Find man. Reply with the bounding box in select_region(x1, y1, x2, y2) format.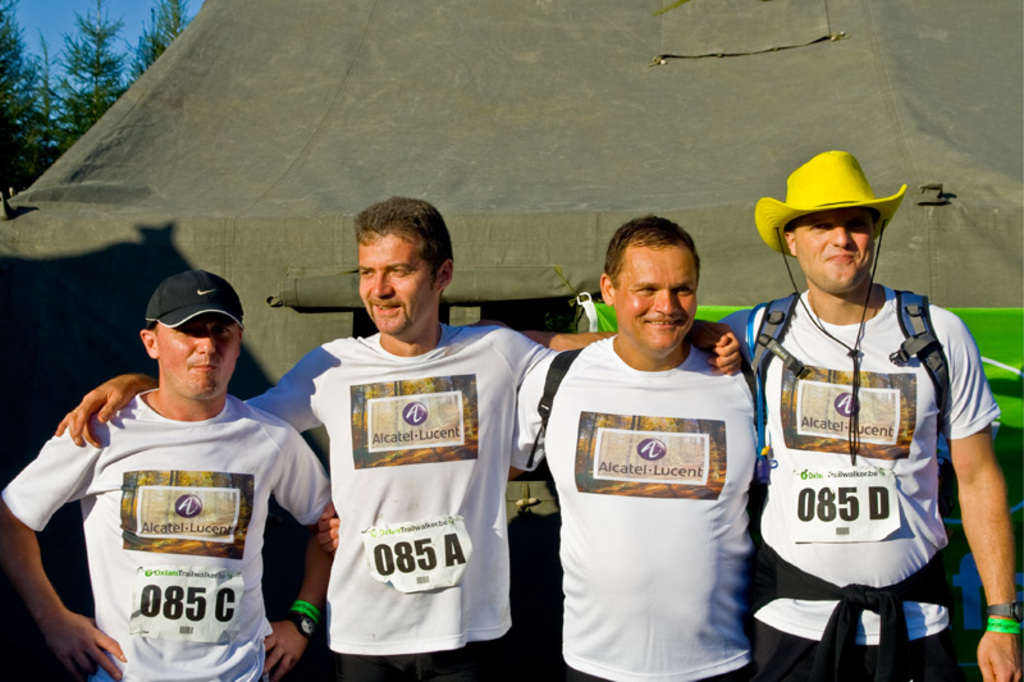
select_region(51, 196, 745, 681).
